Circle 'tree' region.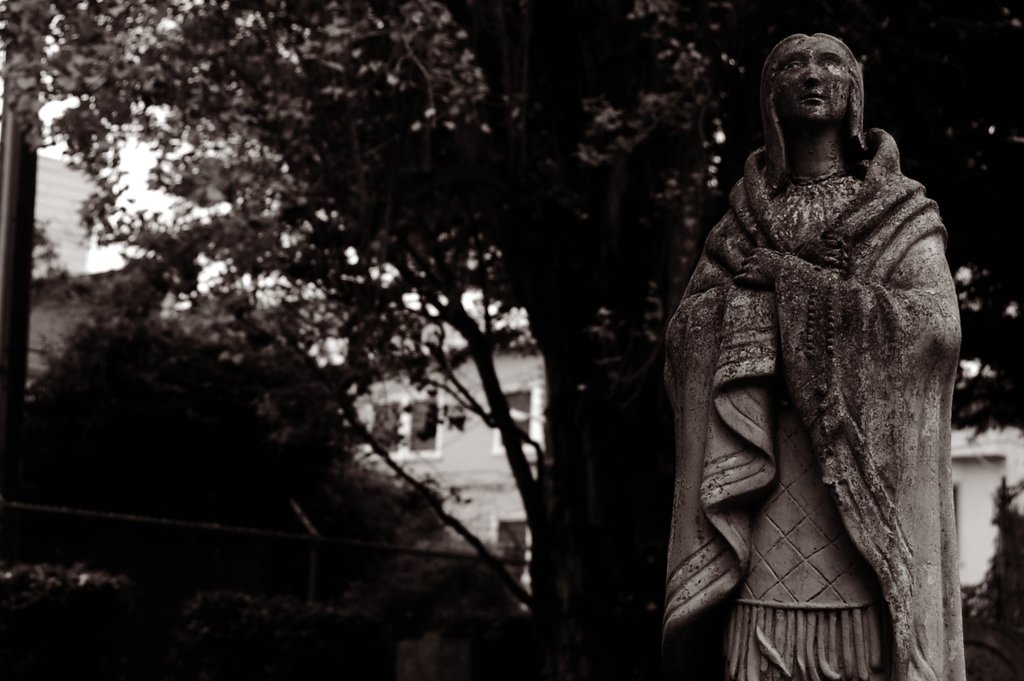
Region: (x1=0, y1=0, x2=1023, y2=680).
